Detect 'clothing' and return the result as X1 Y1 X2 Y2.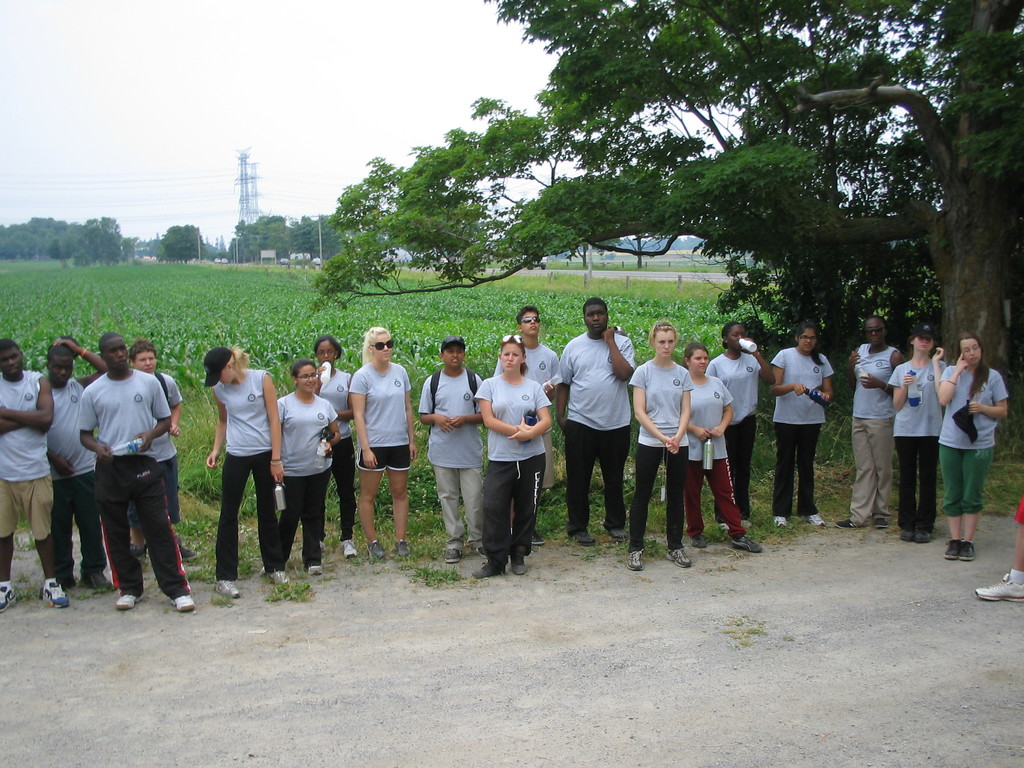
144 368 180 540.
